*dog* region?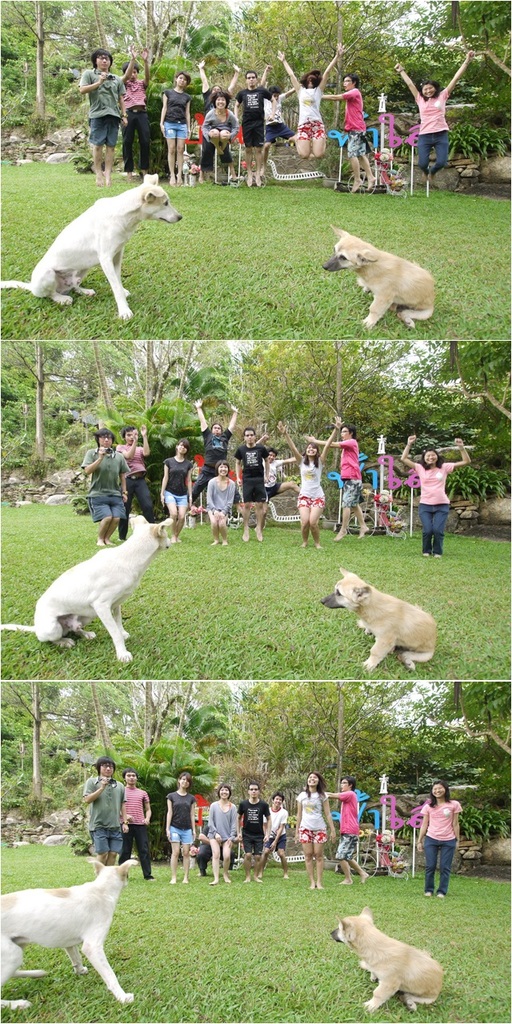
<region>0, 170, 182, 323</region>
